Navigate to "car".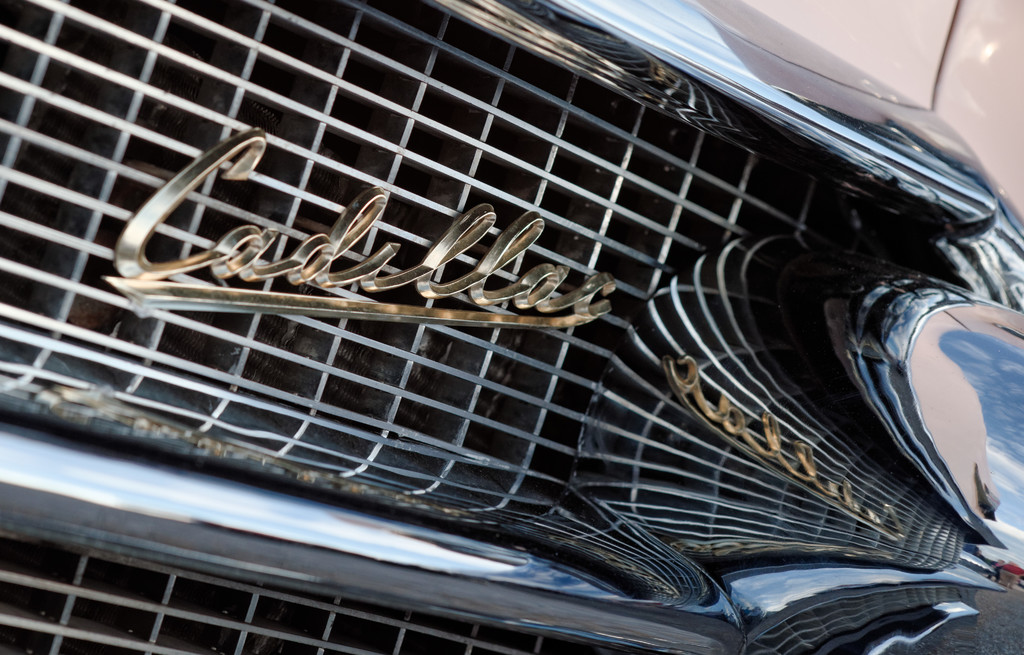
Navigation target: (63, 28, 996, 654).
